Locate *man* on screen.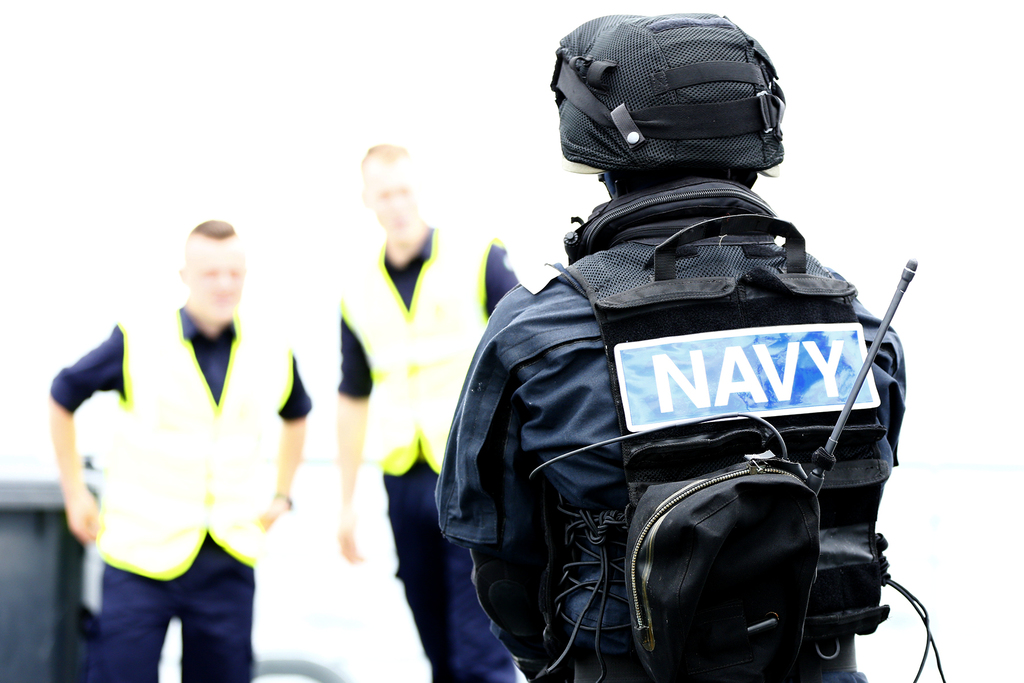
On screen at [left=333, top=143, right=541, bottom=682].
